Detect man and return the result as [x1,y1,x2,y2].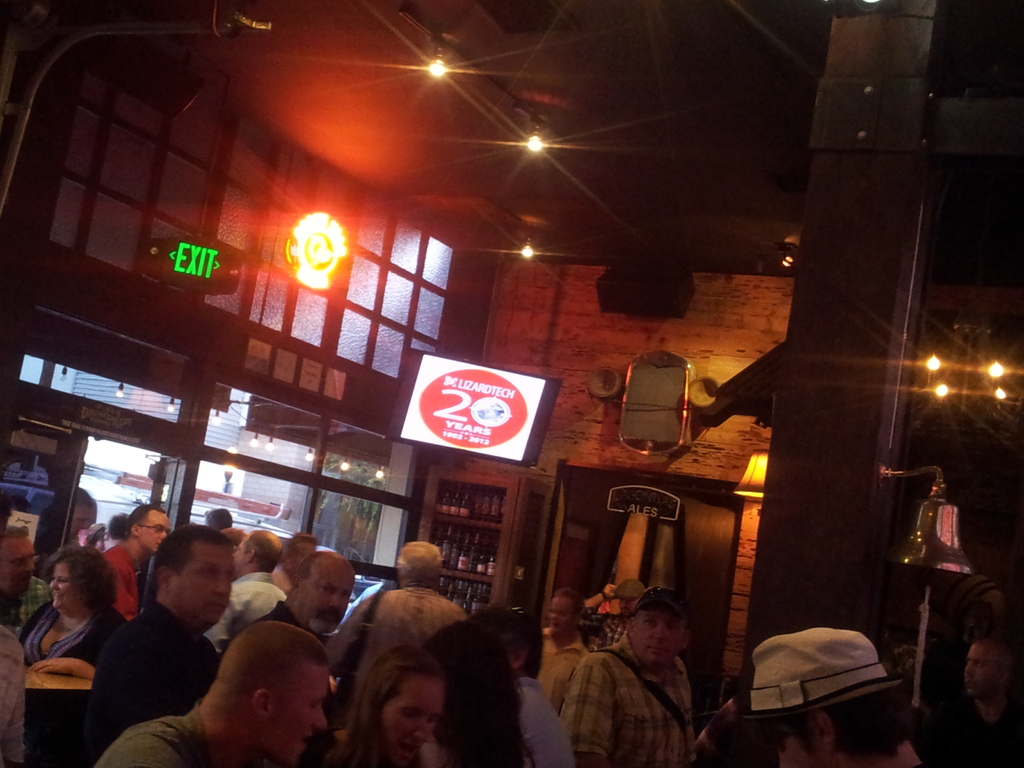
[567,595,735,767].
